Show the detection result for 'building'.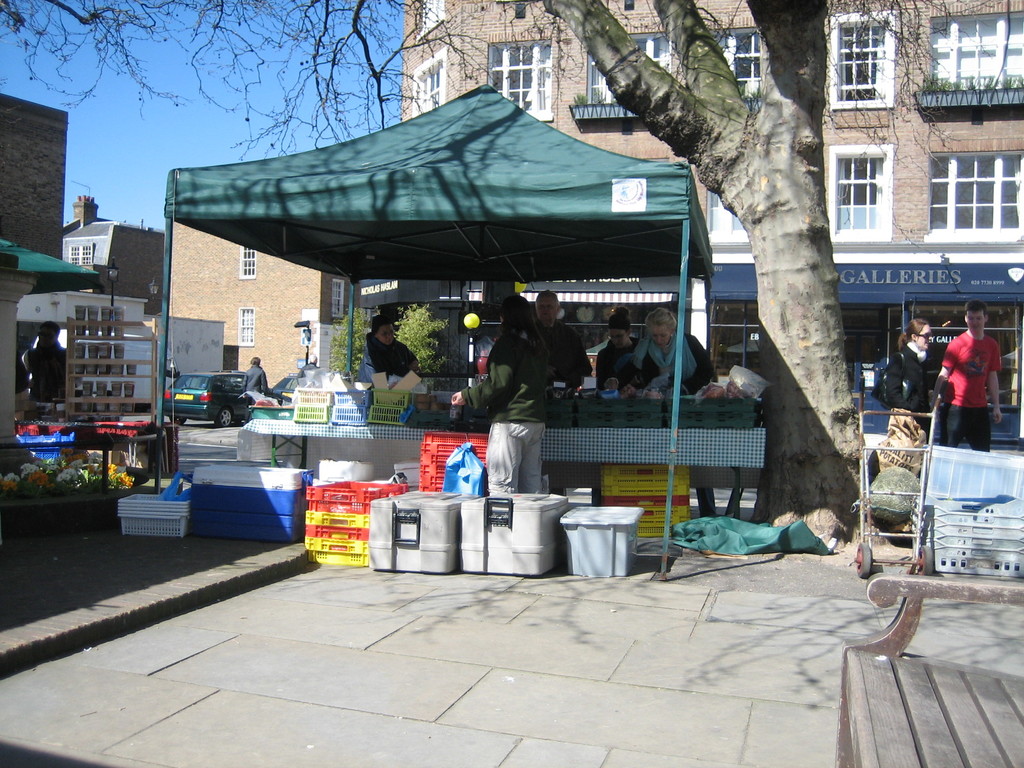
[x1=62, y1=180, x2=166, y2=266].
